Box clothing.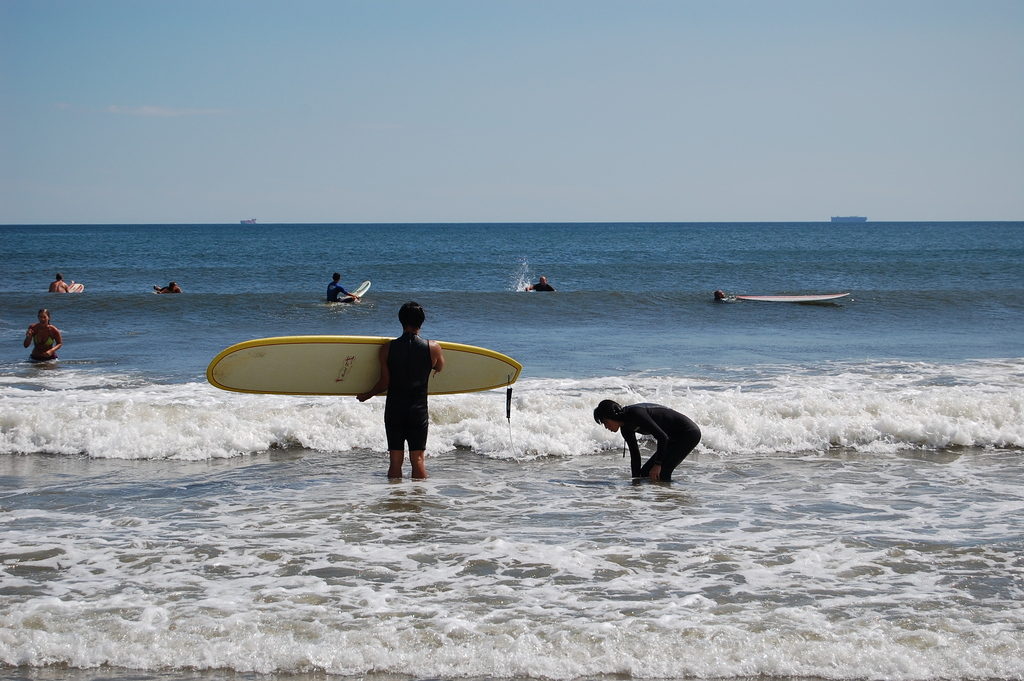
locate(383, 331, 433, 452).
